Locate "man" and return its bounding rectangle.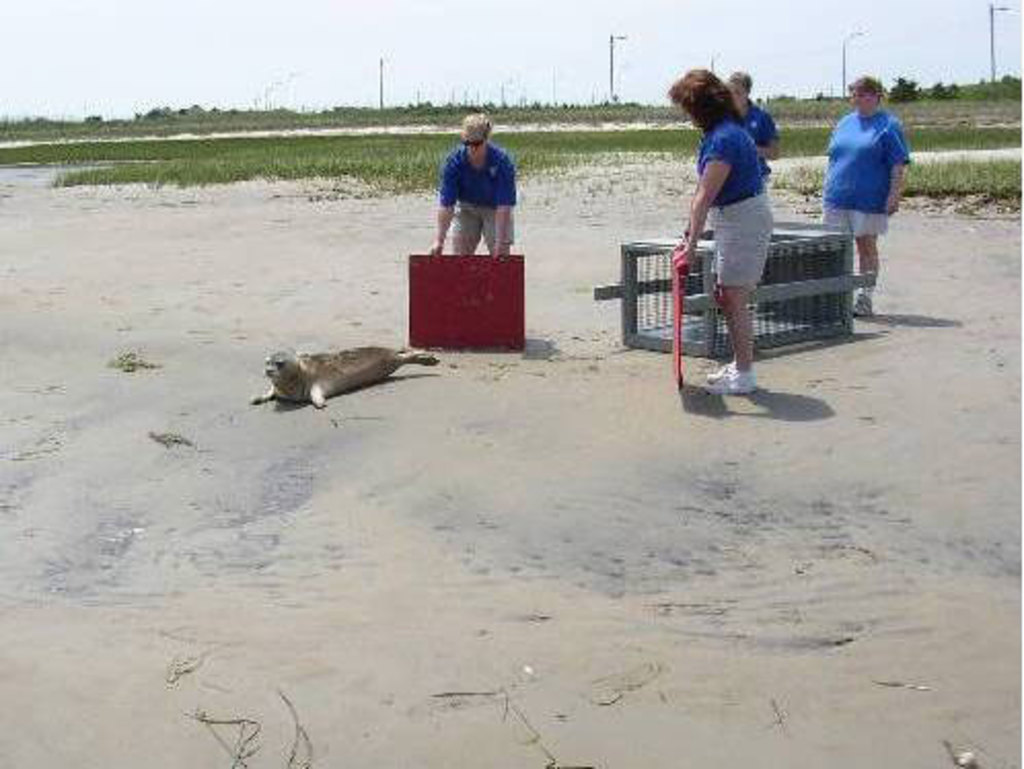
709 70 779 189.
